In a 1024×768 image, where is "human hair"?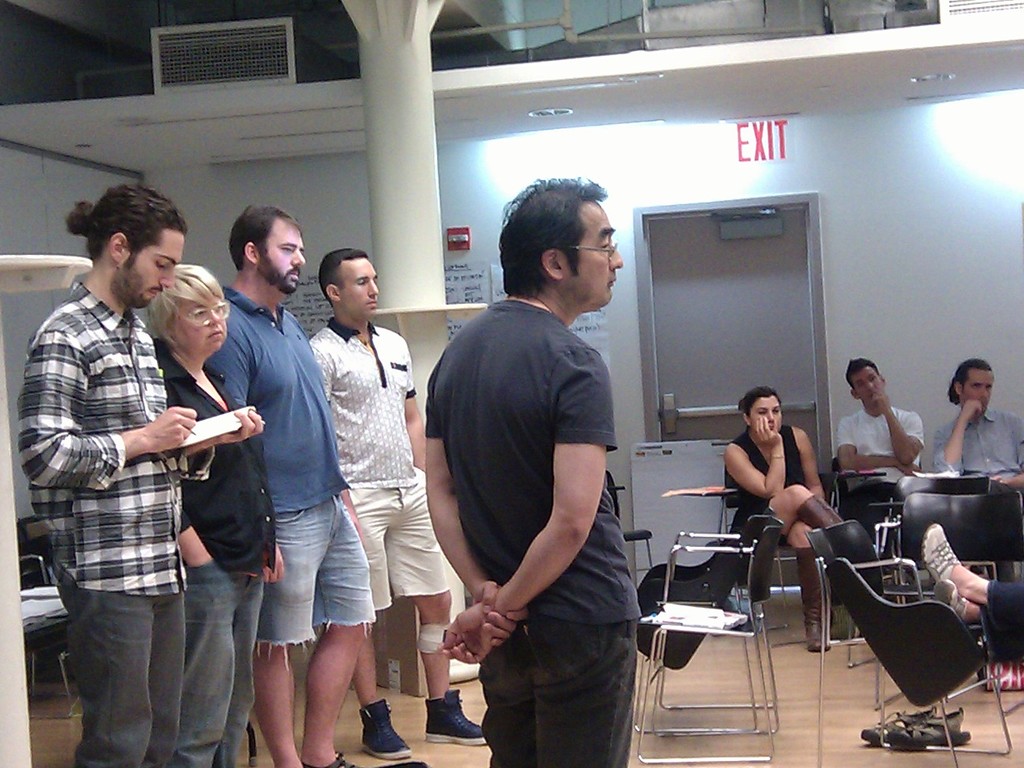
crop(226, 202, 297, 295).
